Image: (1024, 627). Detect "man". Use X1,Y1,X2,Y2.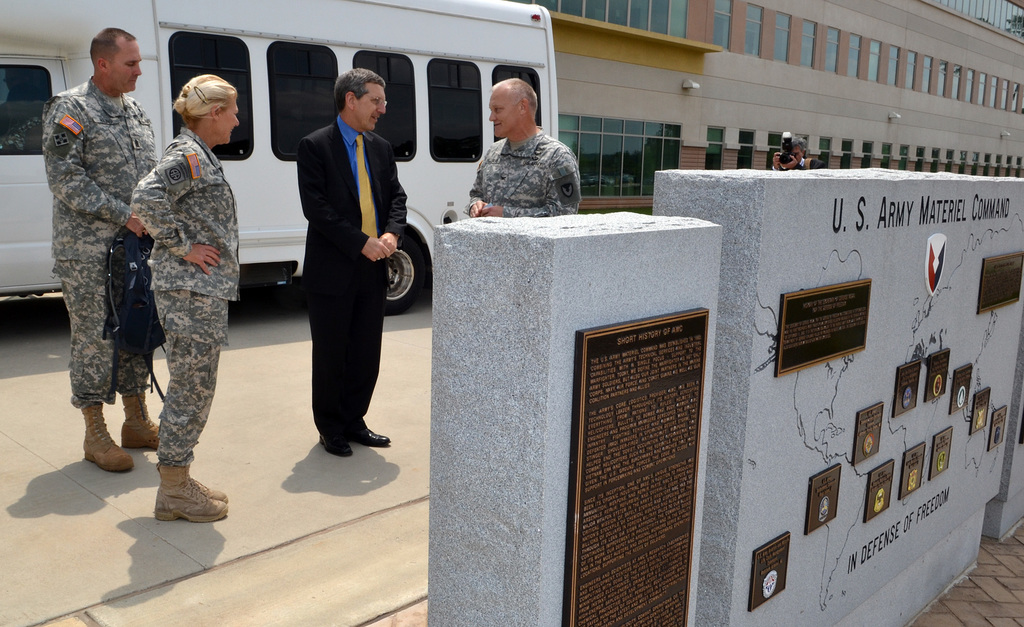
771,134,822,173.
